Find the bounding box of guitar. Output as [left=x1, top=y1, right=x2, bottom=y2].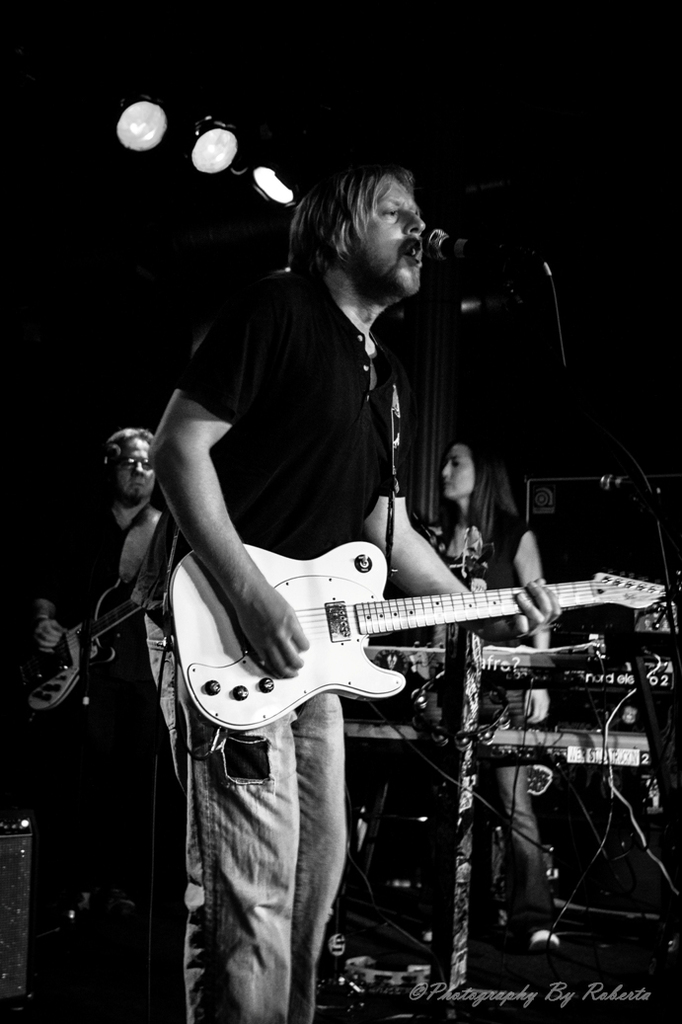
[left=25, top=573, right=160, bottom=712].
